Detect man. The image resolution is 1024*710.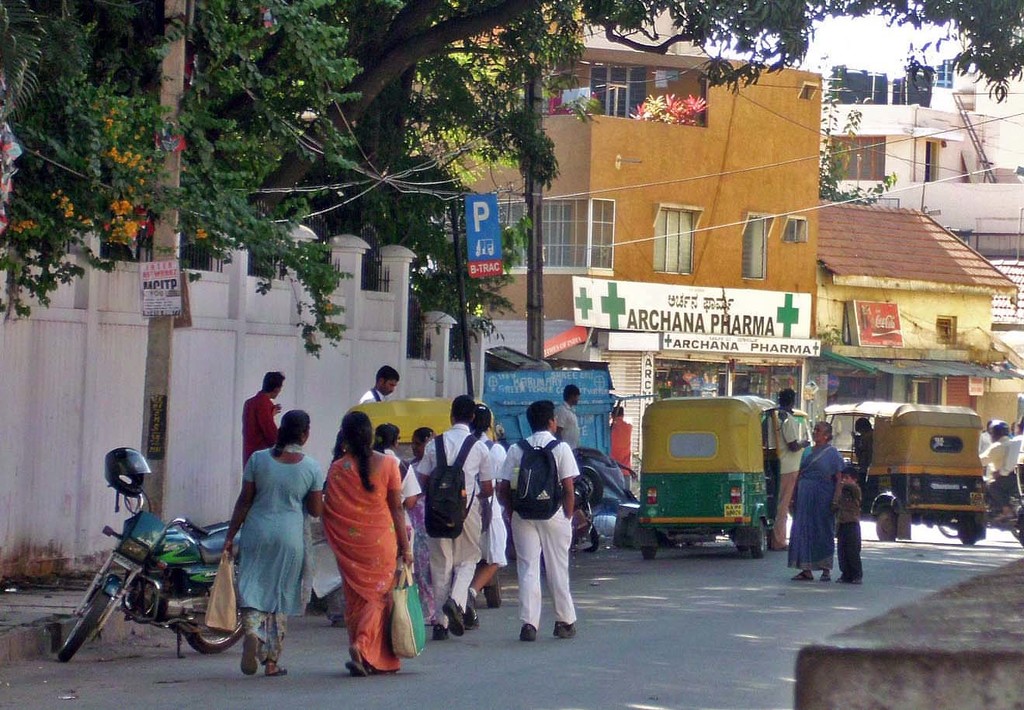
<box>999,417,1023,524</box>.
